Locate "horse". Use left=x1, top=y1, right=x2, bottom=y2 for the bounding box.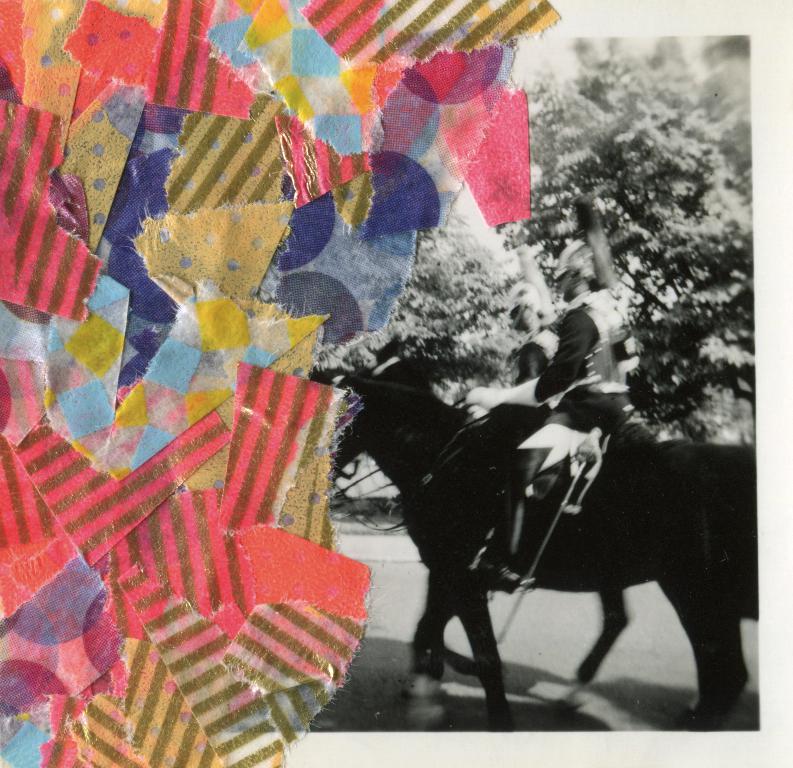
left=362, top=339, right=661, bottom=715.
